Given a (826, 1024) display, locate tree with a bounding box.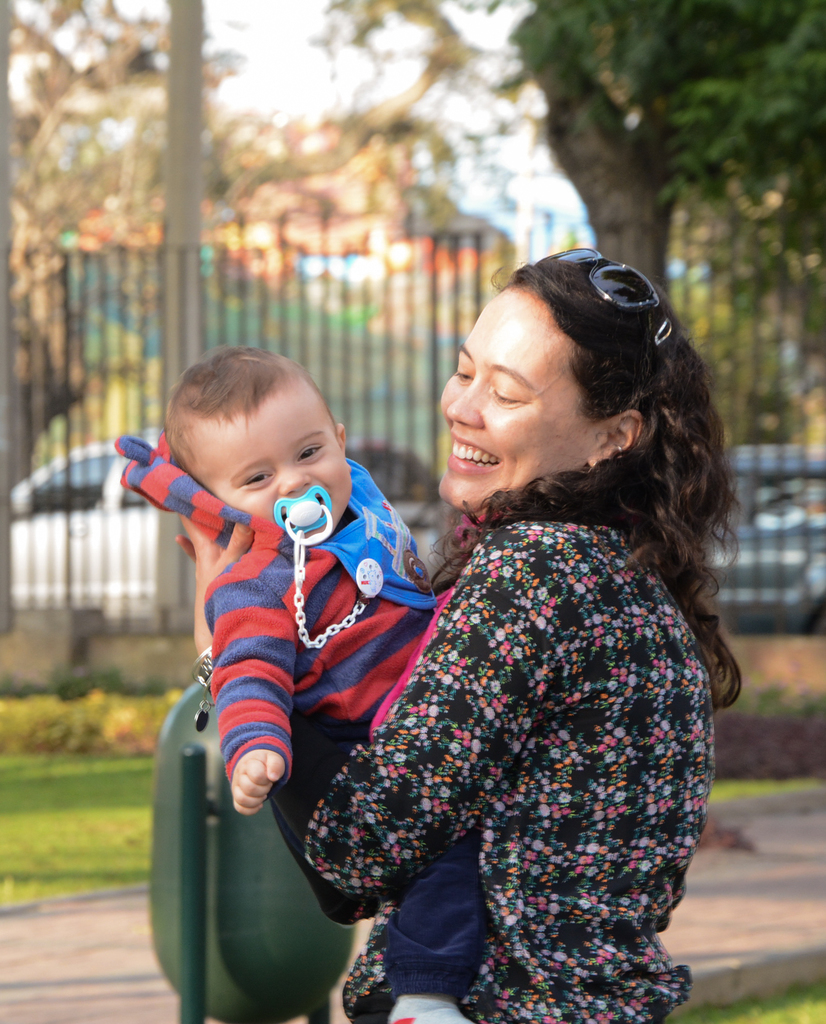
Located: l=307, t=0, r=825, b=297.
